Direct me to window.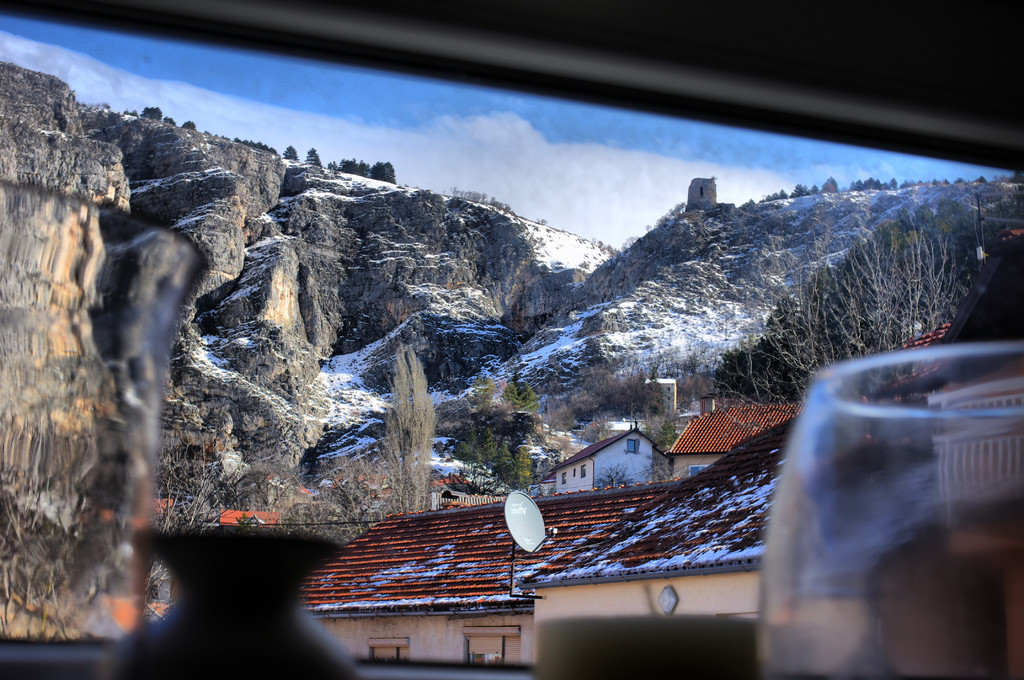
Direction: BBox(579, 464, 586, 479).
